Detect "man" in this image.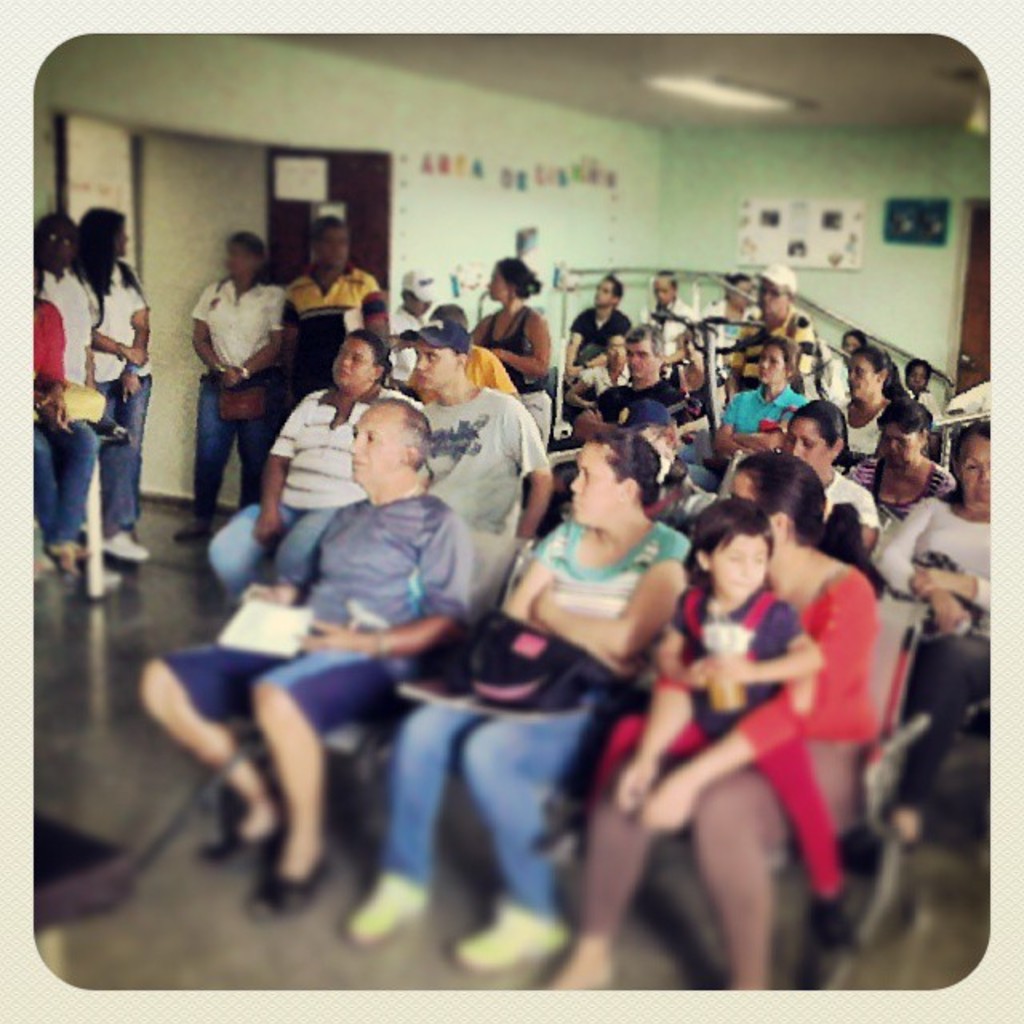
Detection: bbox(213, 326, 405, 603).
